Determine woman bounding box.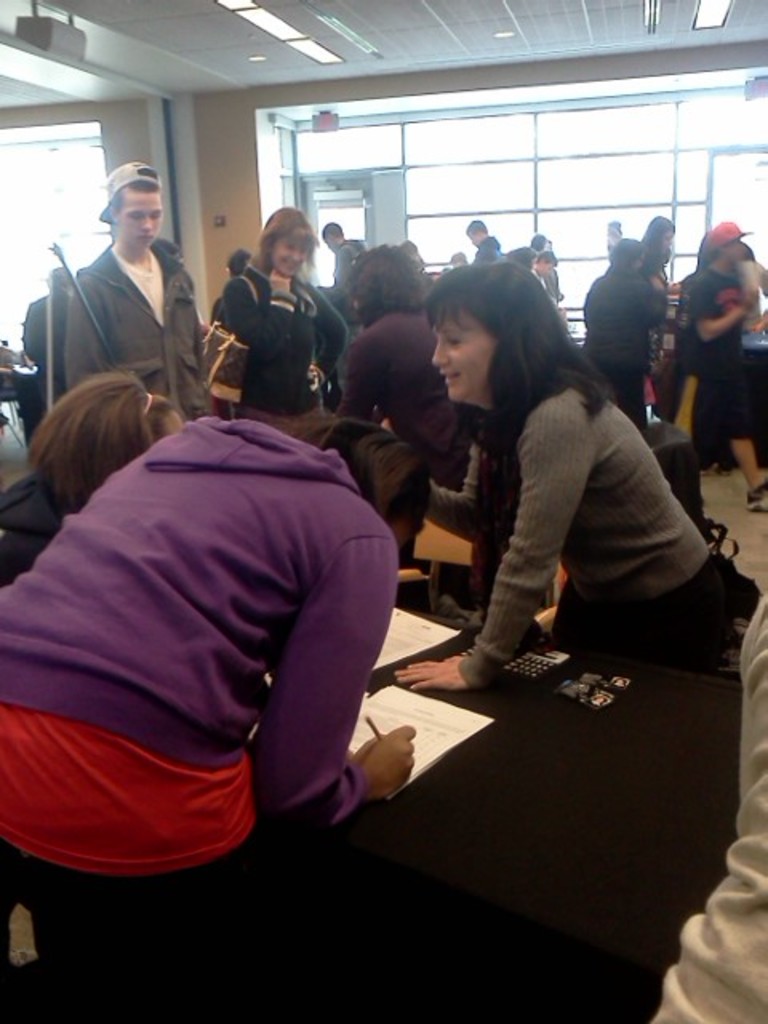
Determined: [0, 414, 429, 1022].
